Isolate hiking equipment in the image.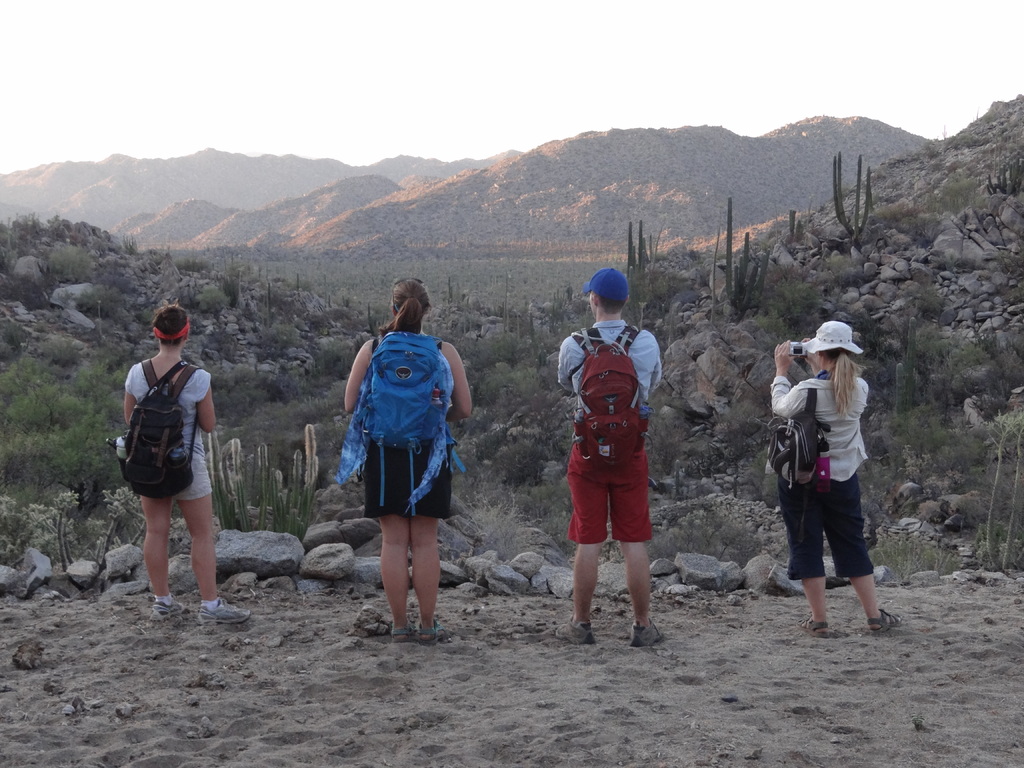
Isolated region: 570,322,652,458.
